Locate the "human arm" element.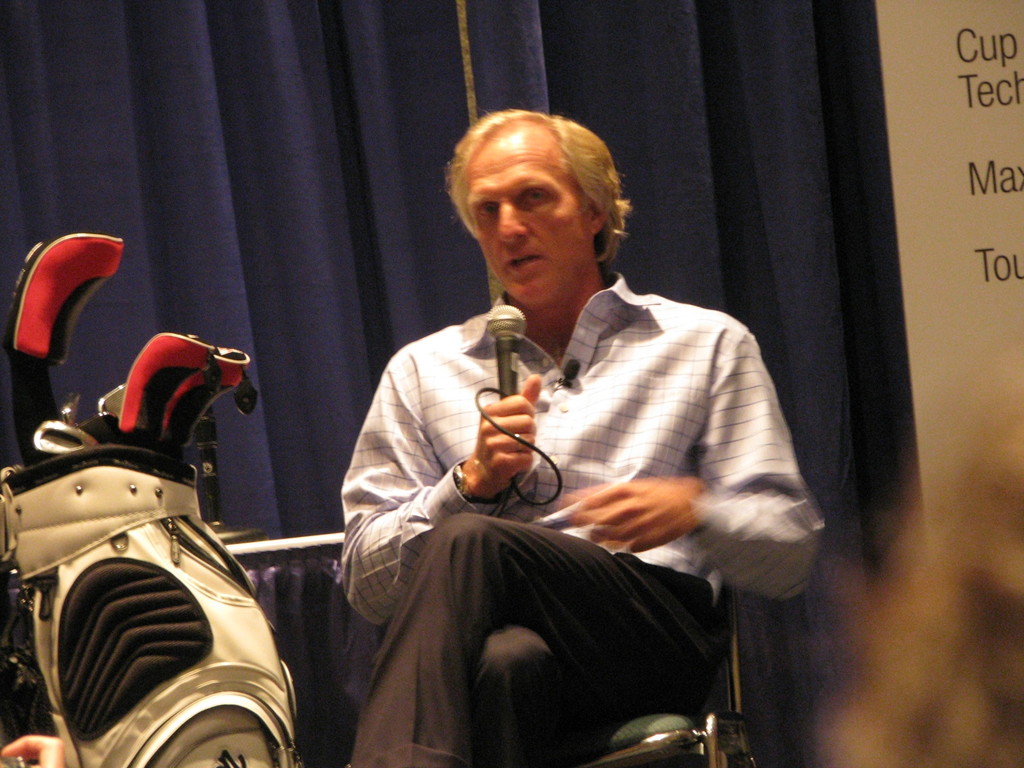
Element bbox: 350/356/536/610.
